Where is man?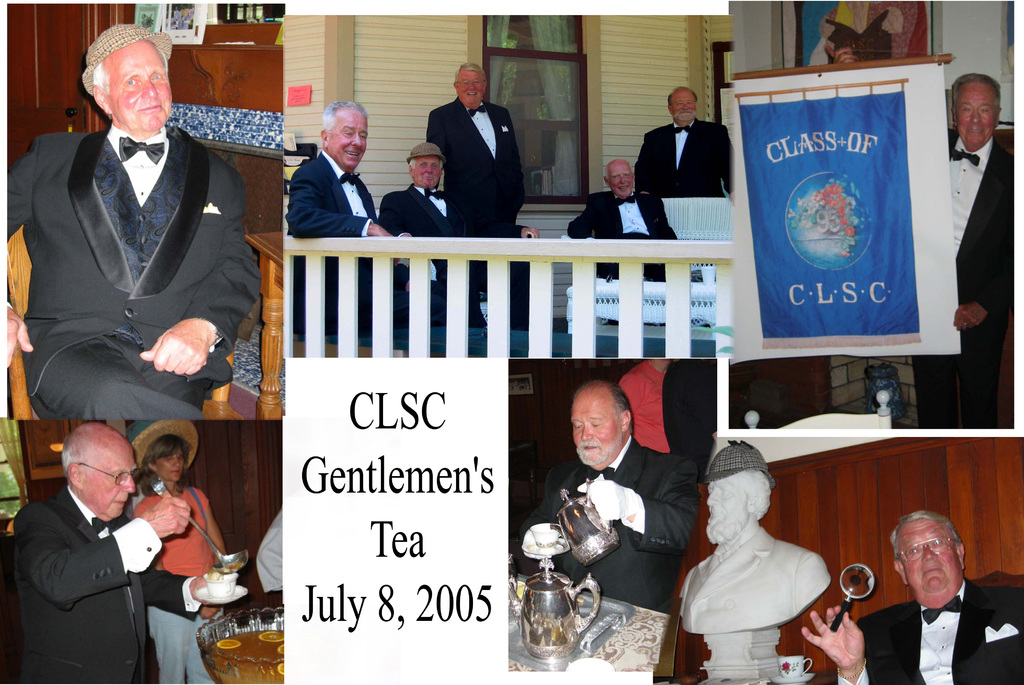
(377,141,530,326).
